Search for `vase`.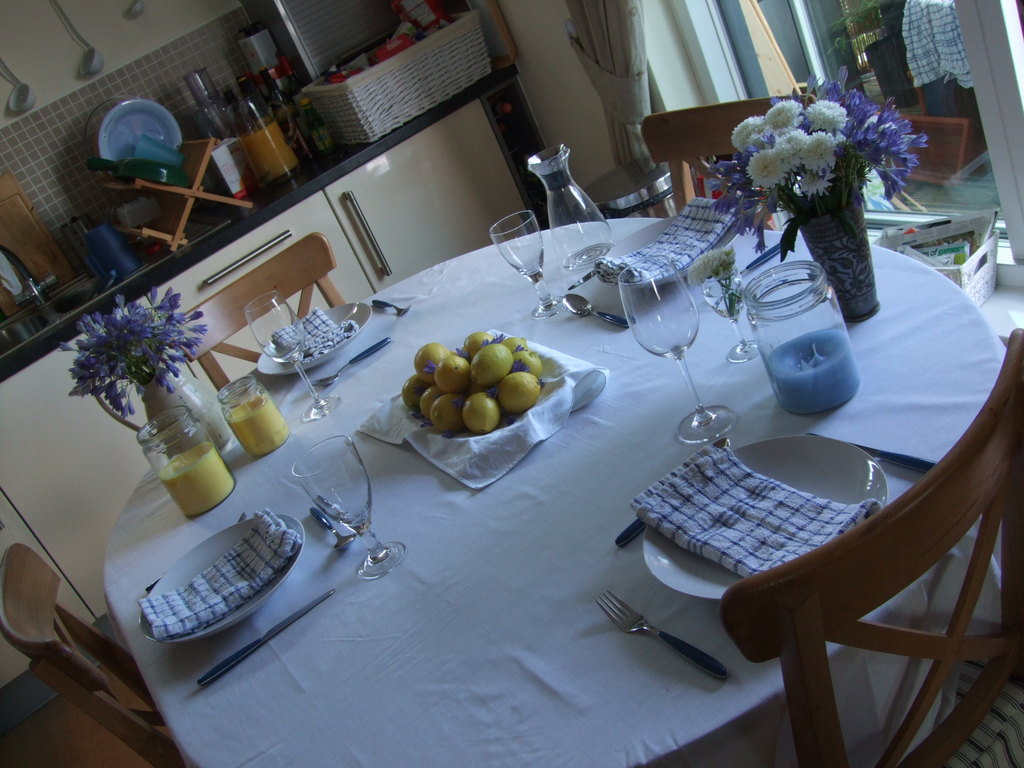
Found at (797,183,881,324).
